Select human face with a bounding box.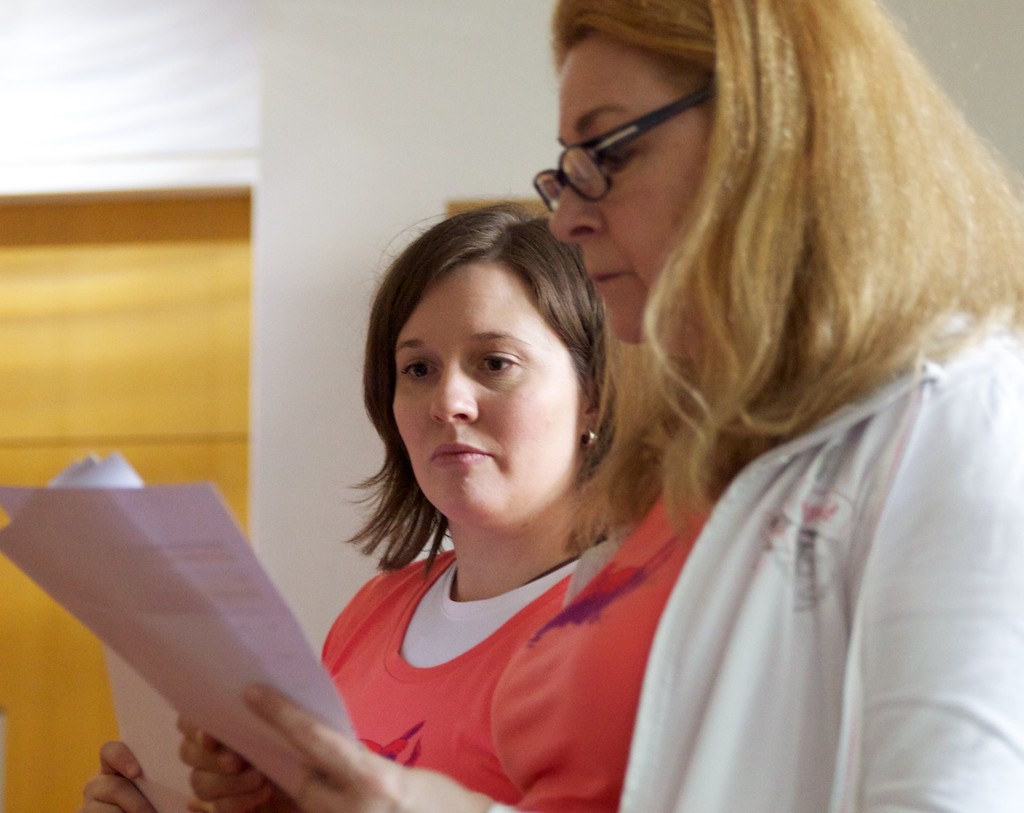
select_region(394, 280, 576, 532).
